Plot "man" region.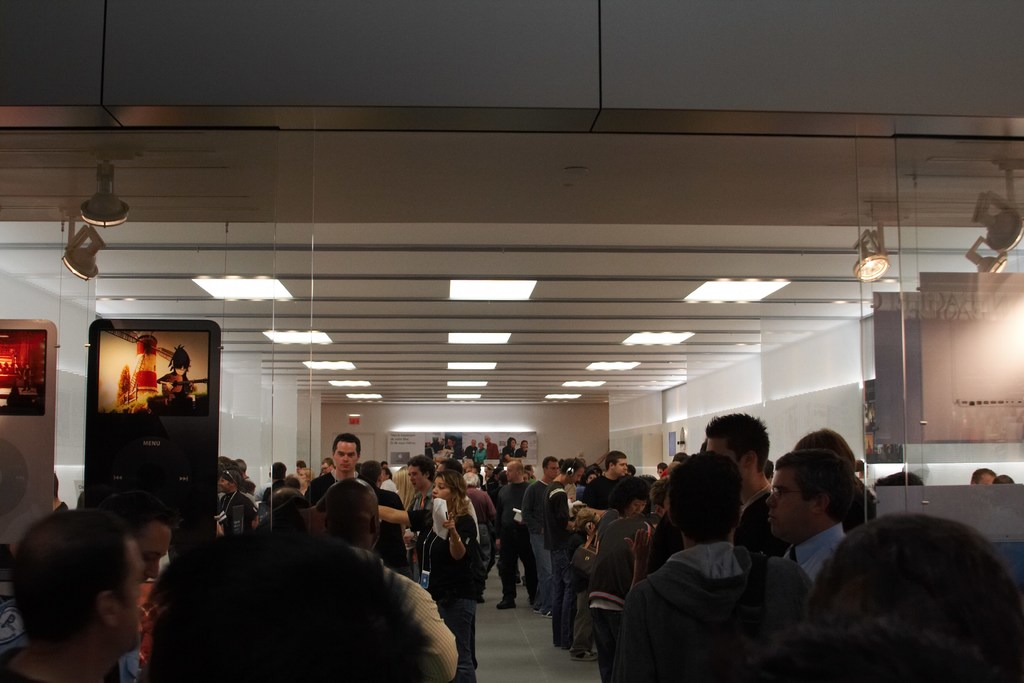
Plotted at rect(97, 497, 173, 586).
